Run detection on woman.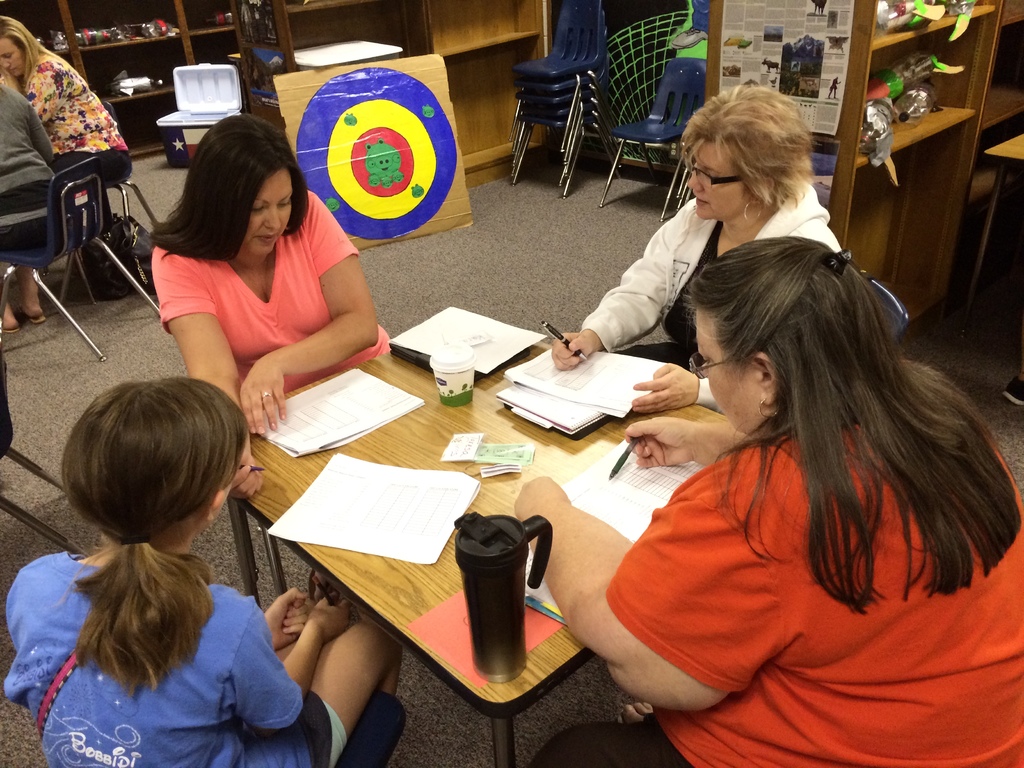
Result: (left=513, top=237, right=1023, bottom=767).
